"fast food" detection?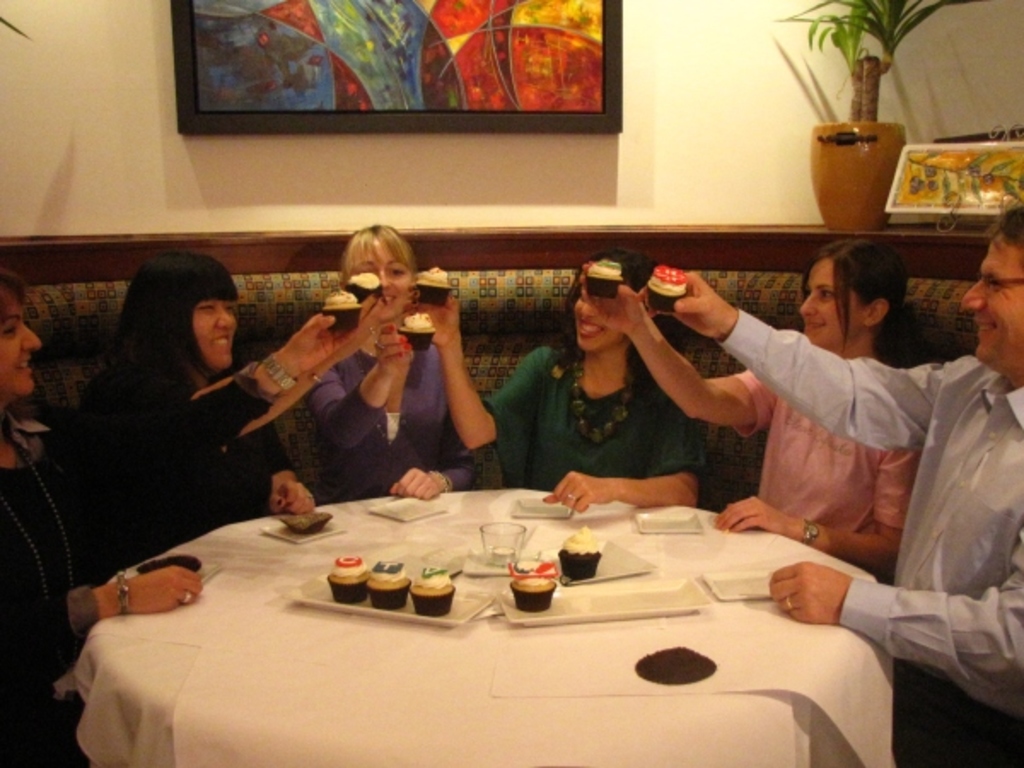
(401, 312, 433, 352)
